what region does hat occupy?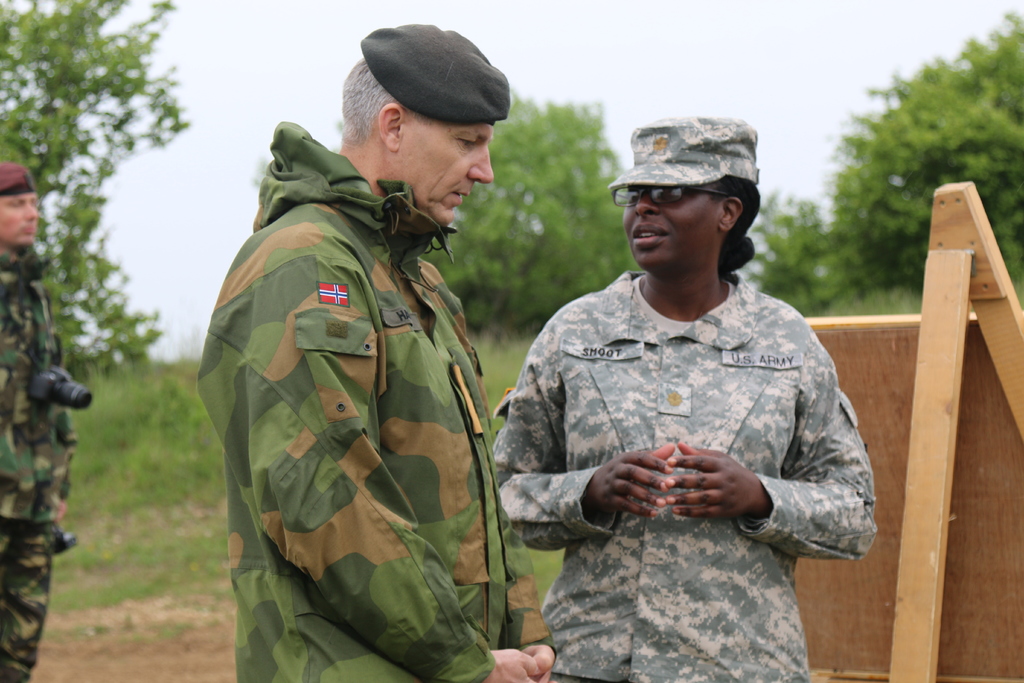
607, 115, 762, 189.
